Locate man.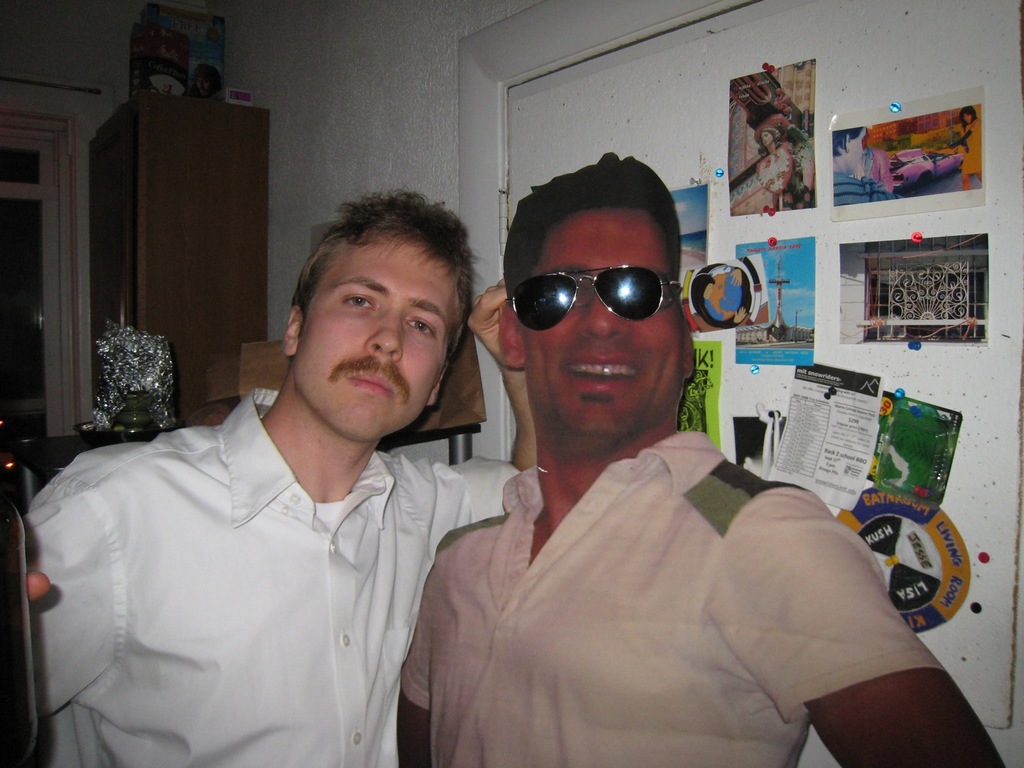
Bounding box: <bbox>403, 152, 1005, 767</bbox>.
